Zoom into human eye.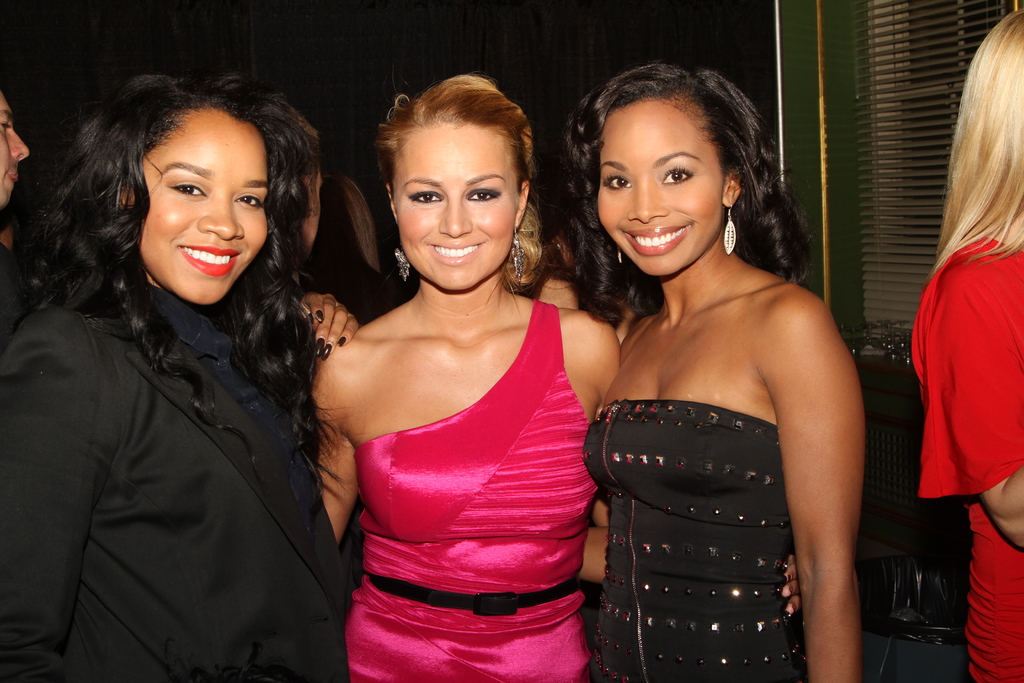
Zoom target: 168 181 209 201.
